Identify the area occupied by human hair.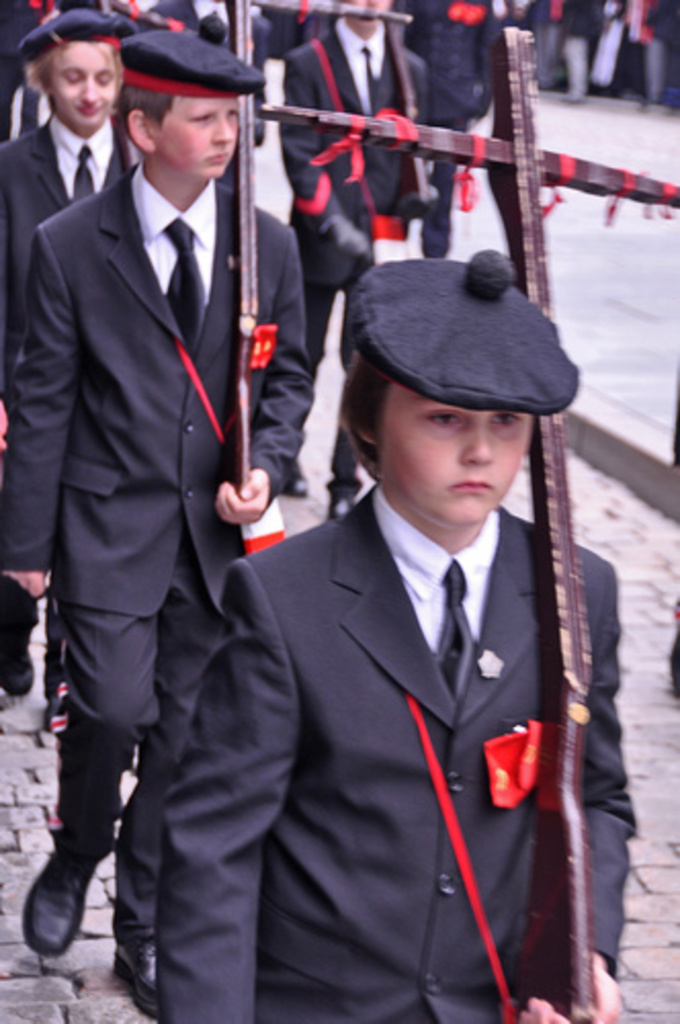
Area: [29,51,63,98].
